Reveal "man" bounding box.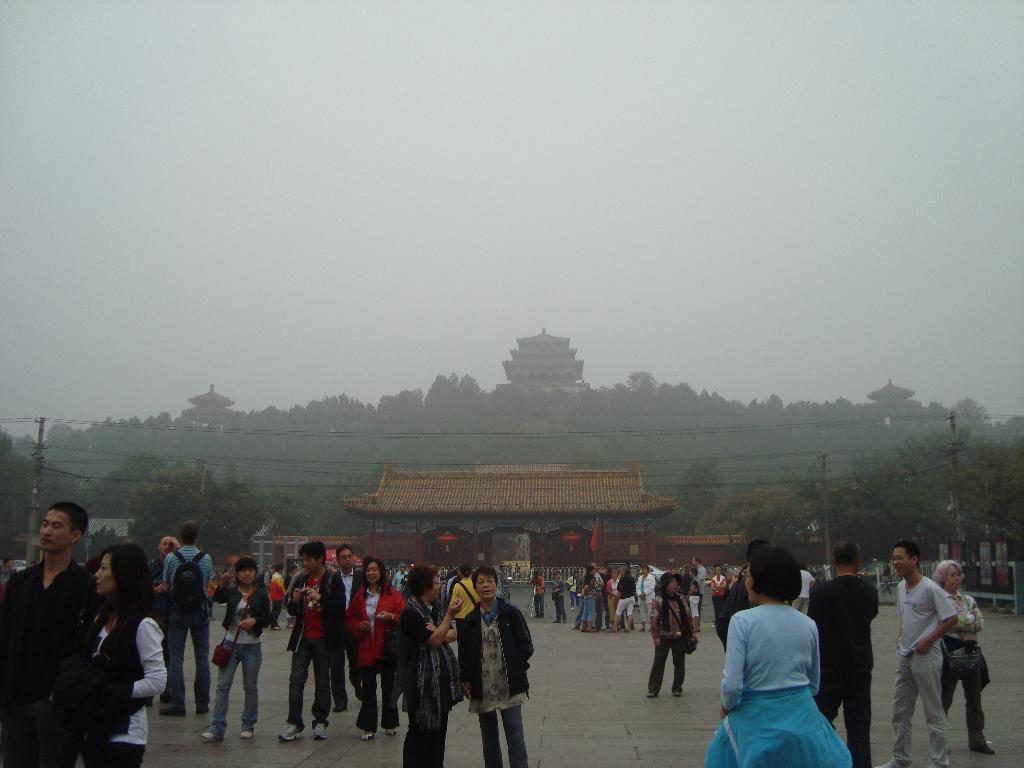
Revealed: (left=692, top=557, right=706, bottom=627).
